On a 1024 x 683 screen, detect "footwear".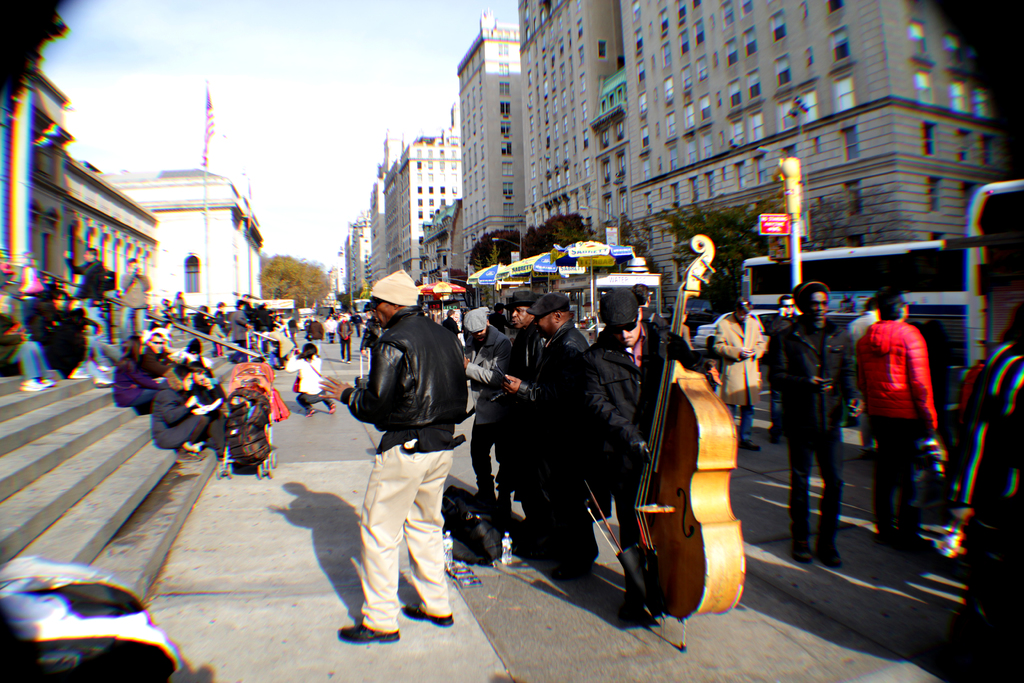
select_region(408, 605, 454, 630).
